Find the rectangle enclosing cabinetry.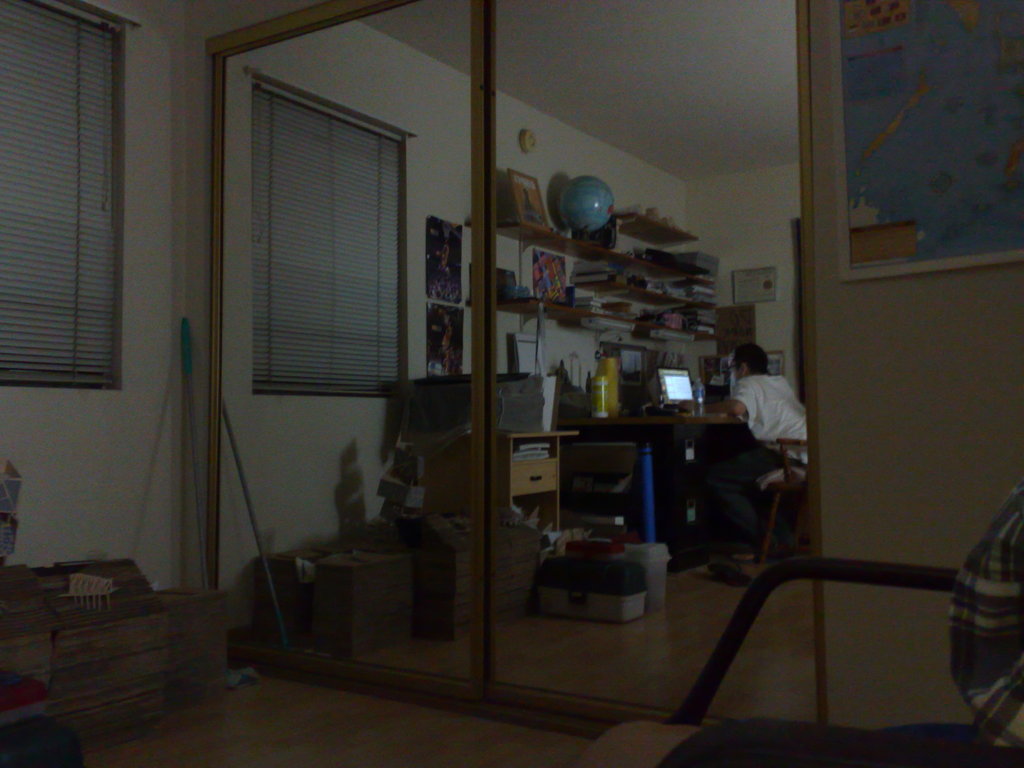
(x1=403, y1=427, x2=576, y2=531).
